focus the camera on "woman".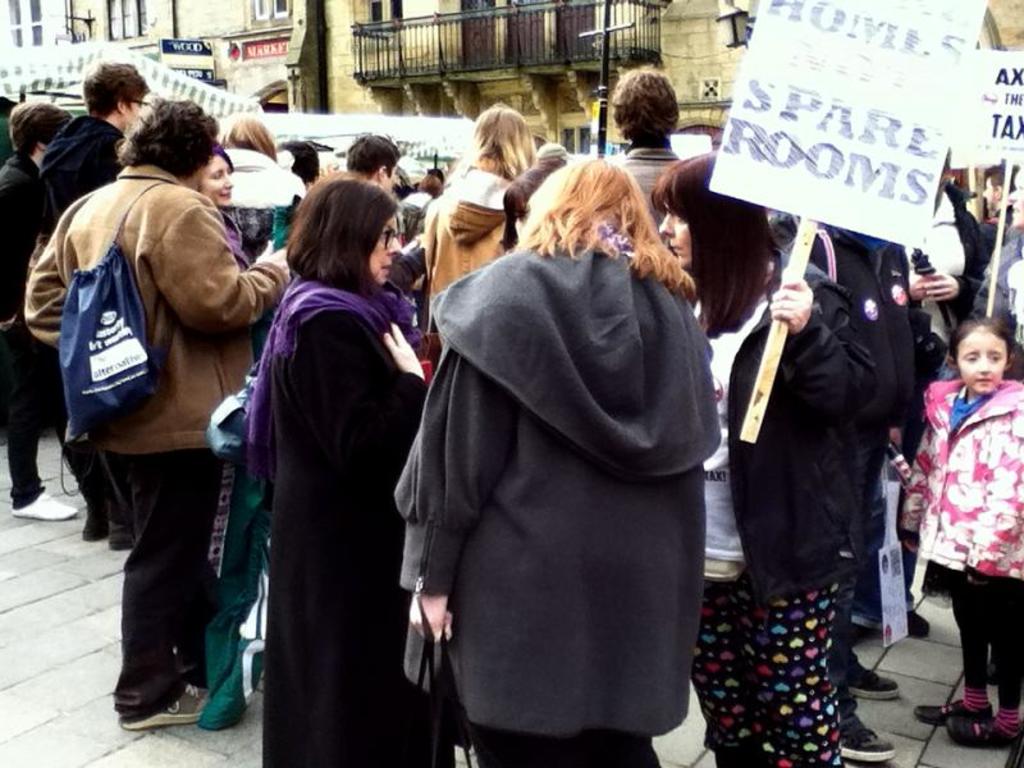
Focus region: 233 175 428 767.
